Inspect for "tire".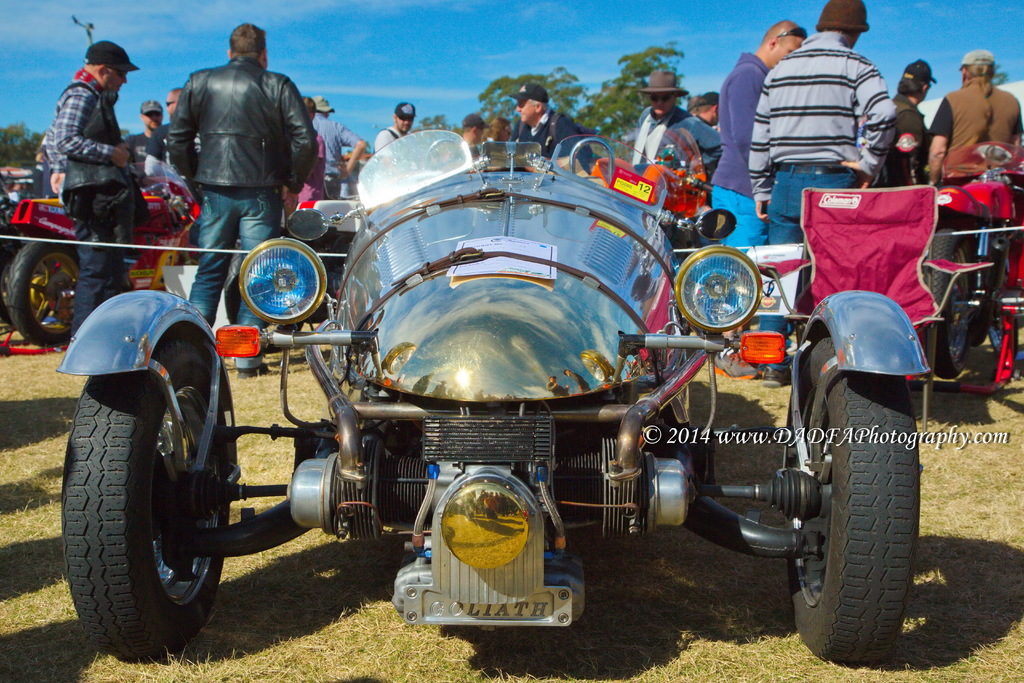
Inspection: x1=6, y1=235, x2=82, y2=347.
